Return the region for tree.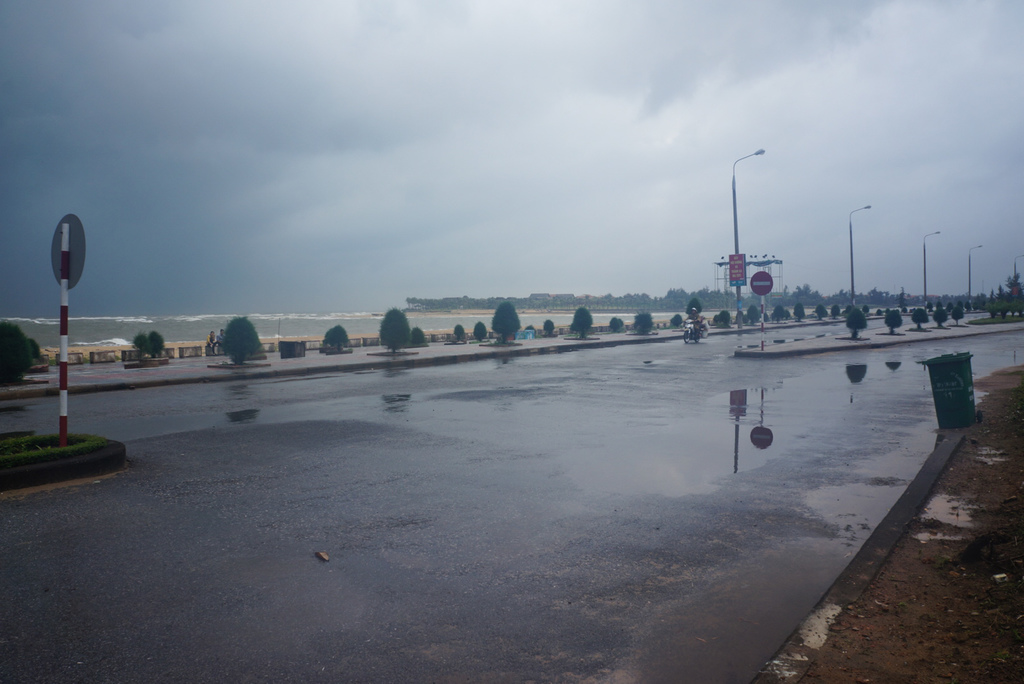
box=[570, 303, 593, 337].
